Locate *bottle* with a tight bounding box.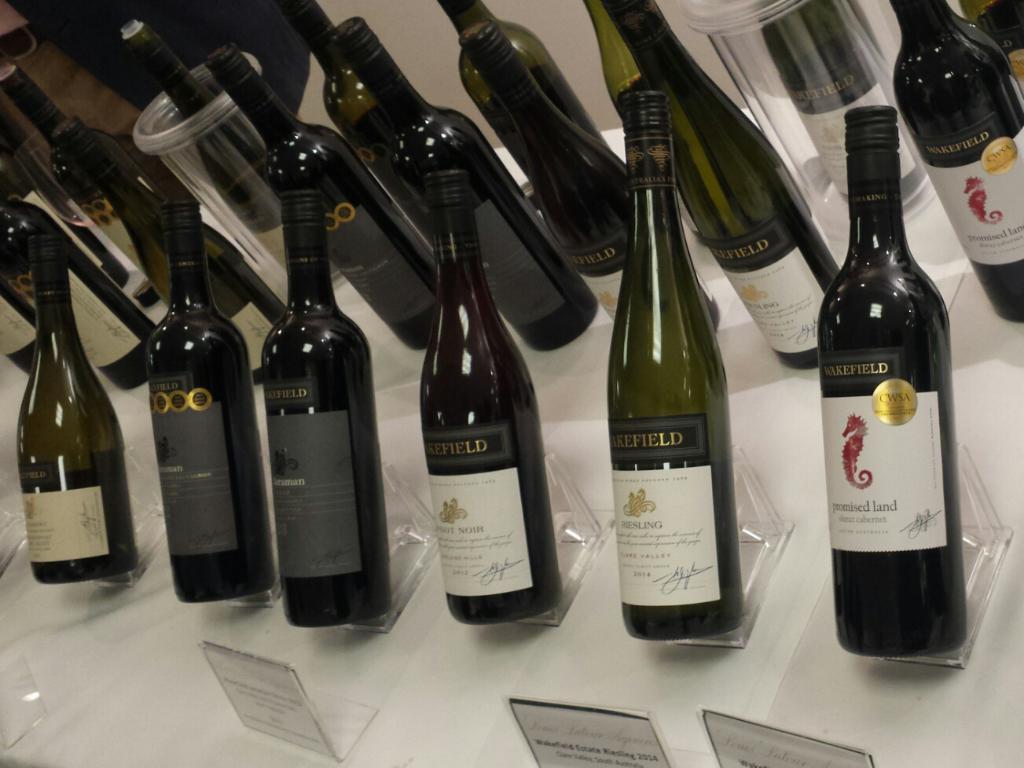
Rect(325, 15, 595, 358).
